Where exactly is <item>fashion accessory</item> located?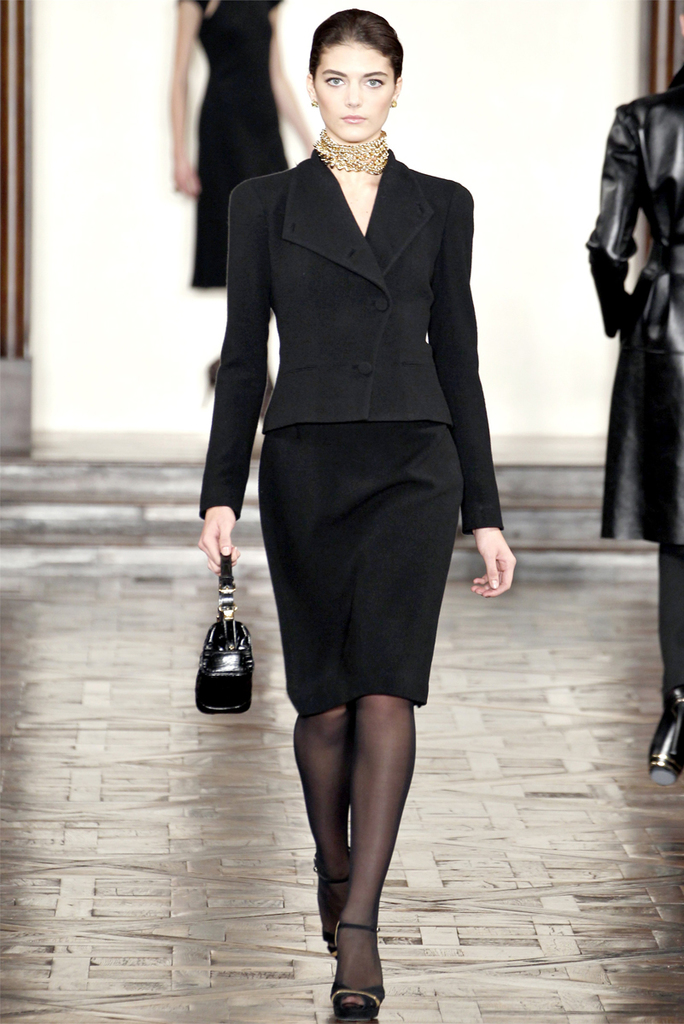
Its bounding box is rect(644, 701, 683, 783).
